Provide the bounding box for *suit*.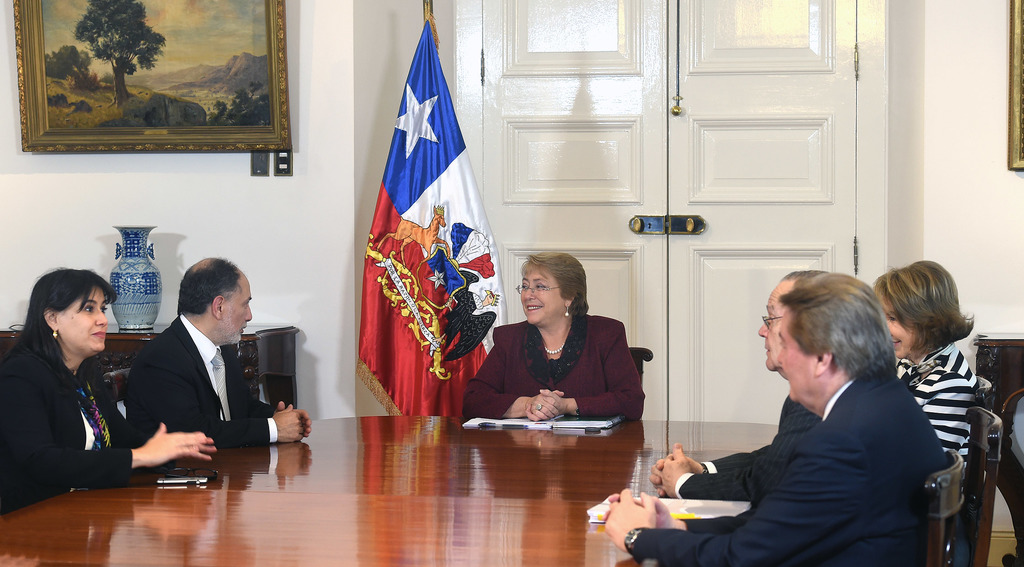
Rect(627, 366, 979, 566).
